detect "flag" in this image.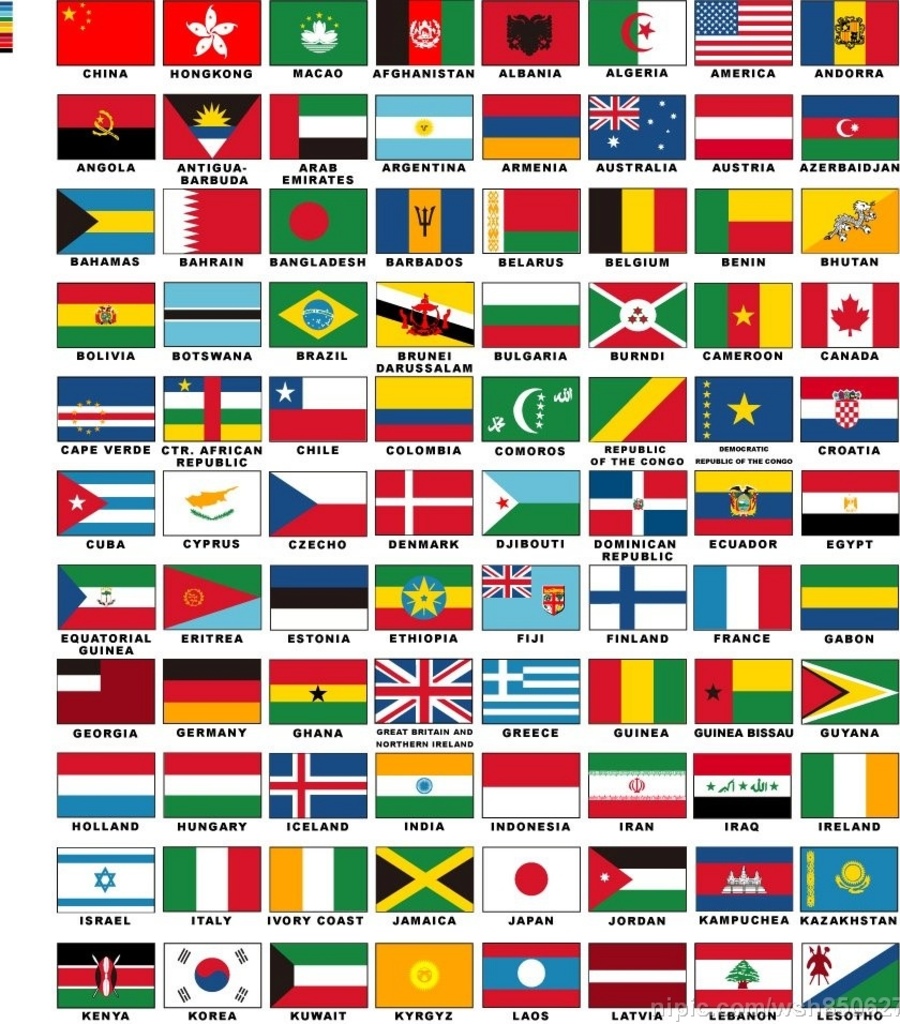
Detection: x1=372 y1=658 x2=479 y2=729.
